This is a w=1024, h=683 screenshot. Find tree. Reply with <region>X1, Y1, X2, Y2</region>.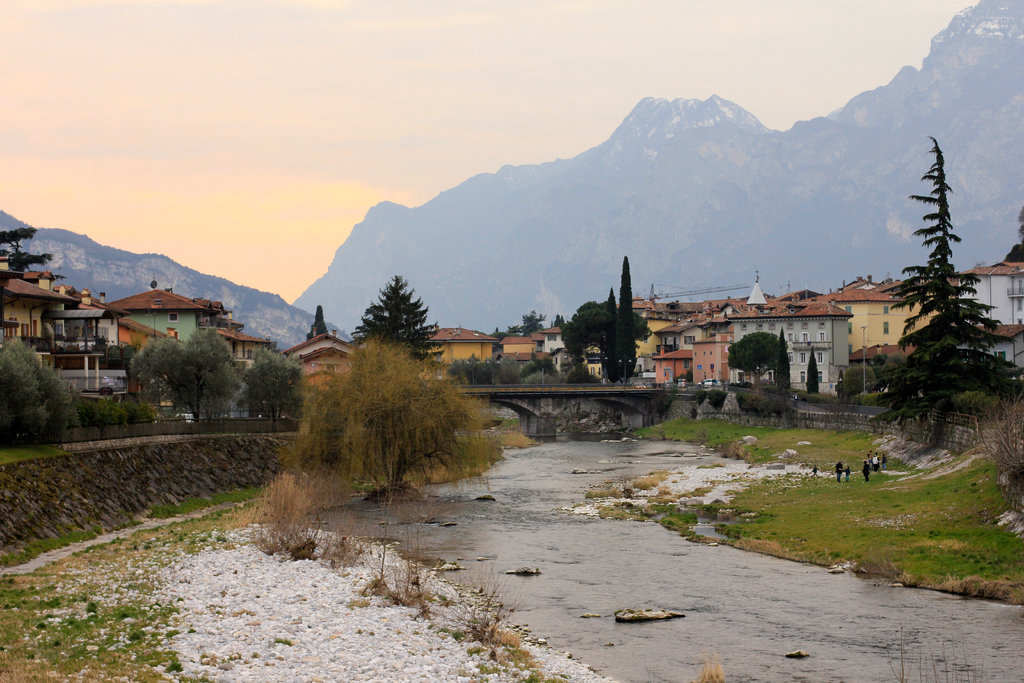
<region>305, 304, 334, 340</region>.
